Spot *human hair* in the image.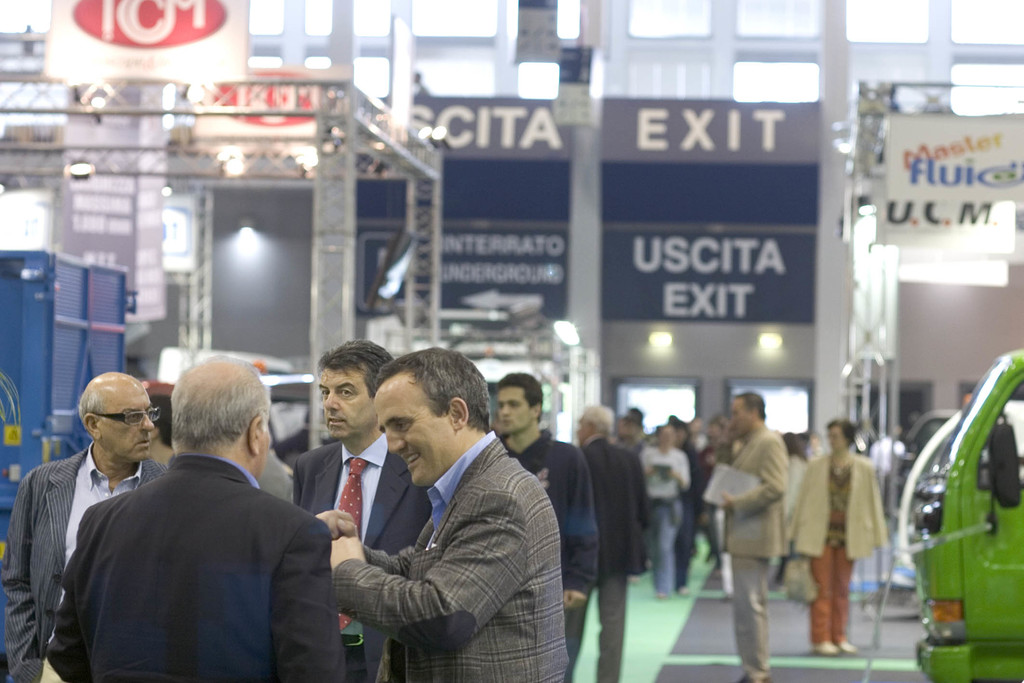
*human hair* found at [left=312, top=336, right=395, bottom=397].
